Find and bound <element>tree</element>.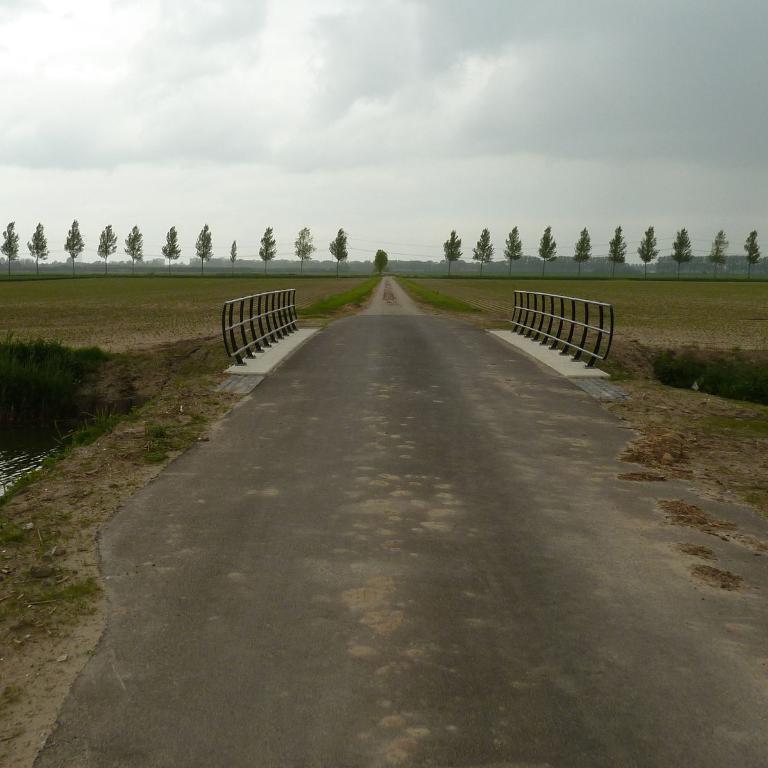
Bound: region(27, 223, 48, 274).
